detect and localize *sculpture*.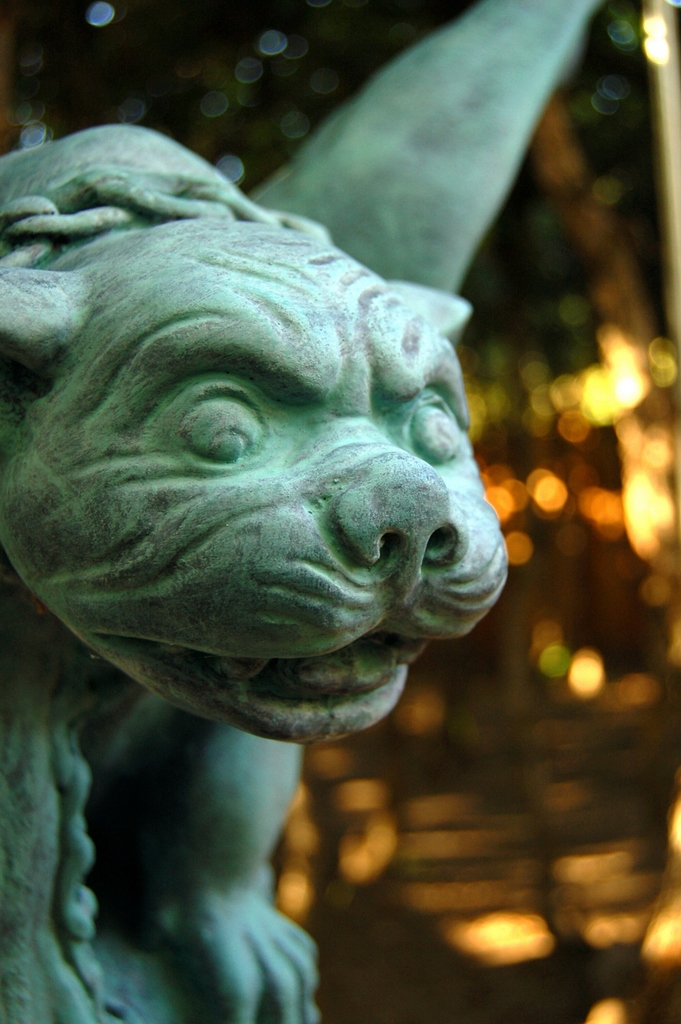
Localized at x1=0, y1=108, x2=525, y2=1023.
